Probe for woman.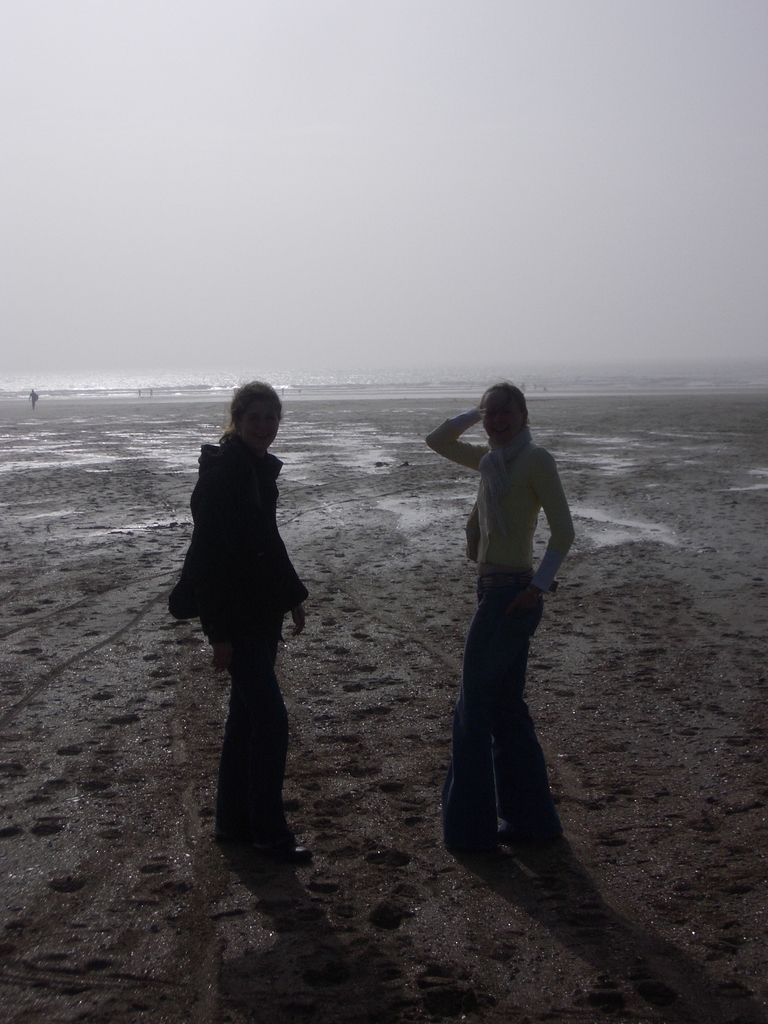
Probe result: <bbox>431, 390, 581, 849</bbox>.
